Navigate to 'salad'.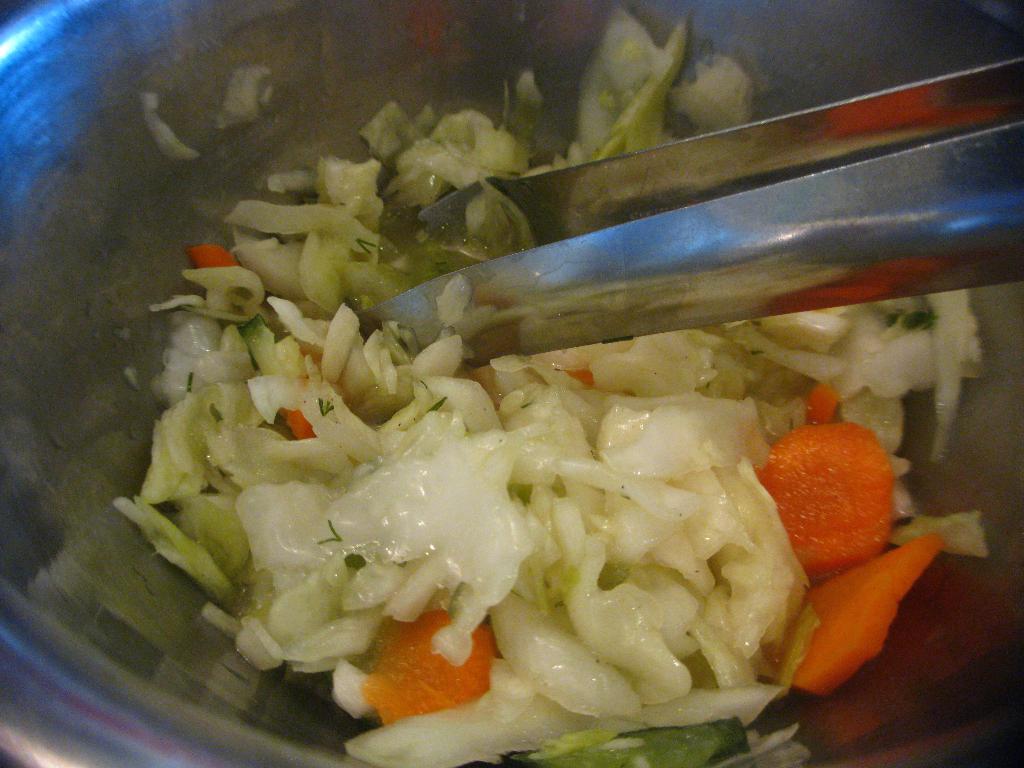
Navigation target: <region>110, 0, 994, 767</region>.
